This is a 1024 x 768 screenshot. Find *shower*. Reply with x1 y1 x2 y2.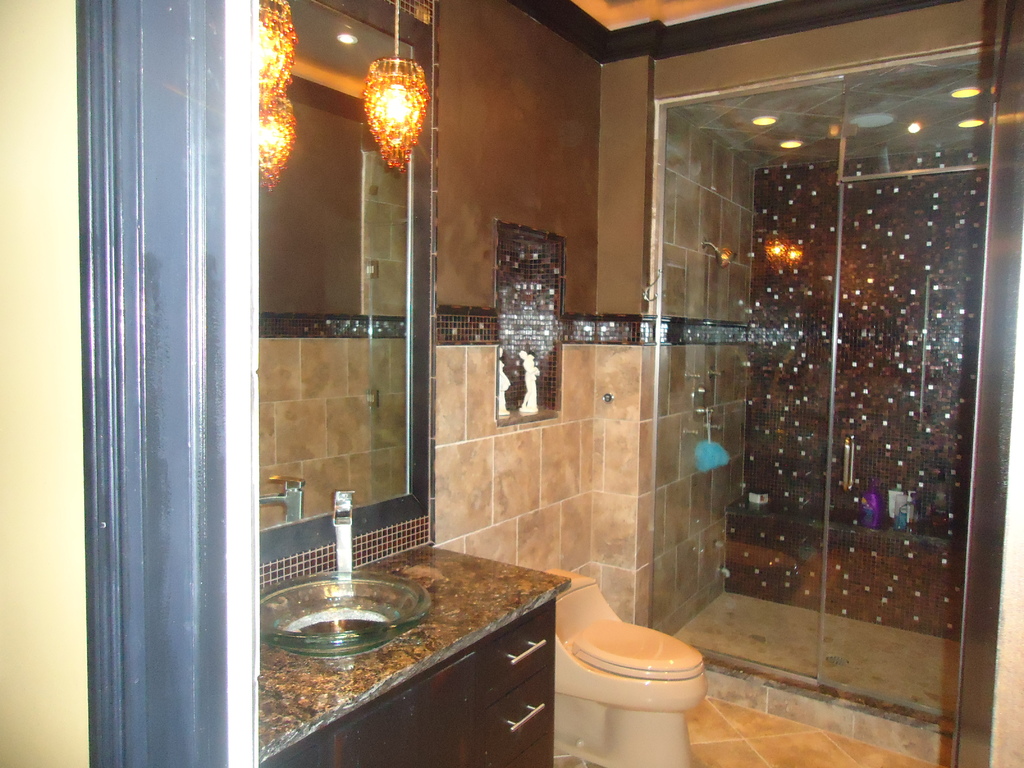
698 236 737 267.
